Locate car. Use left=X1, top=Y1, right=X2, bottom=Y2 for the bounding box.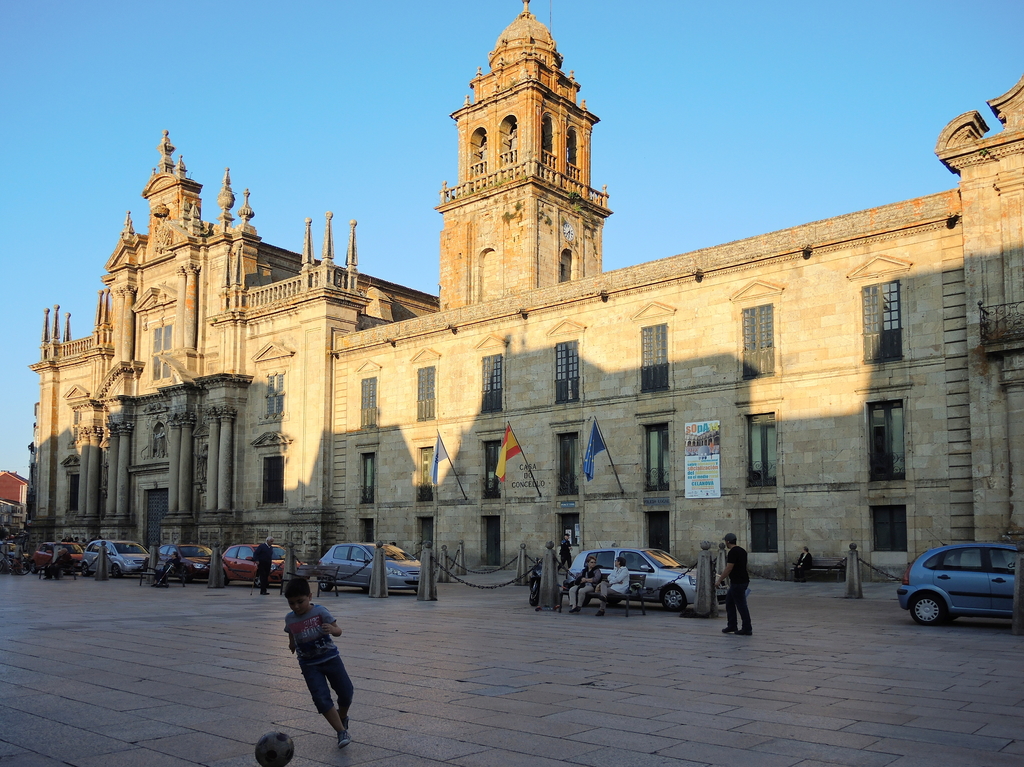
left=566, top=541, right=732, bottom=613.
